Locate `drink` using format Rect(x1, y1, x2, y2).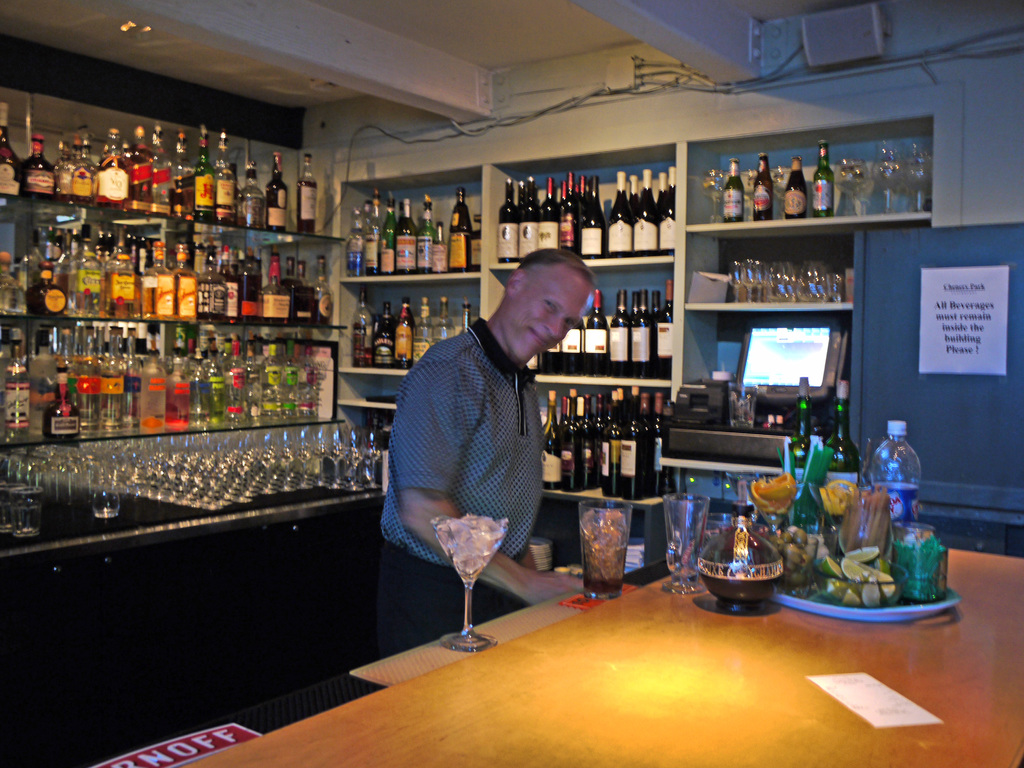
Rect(164, 414, 188, 424).
